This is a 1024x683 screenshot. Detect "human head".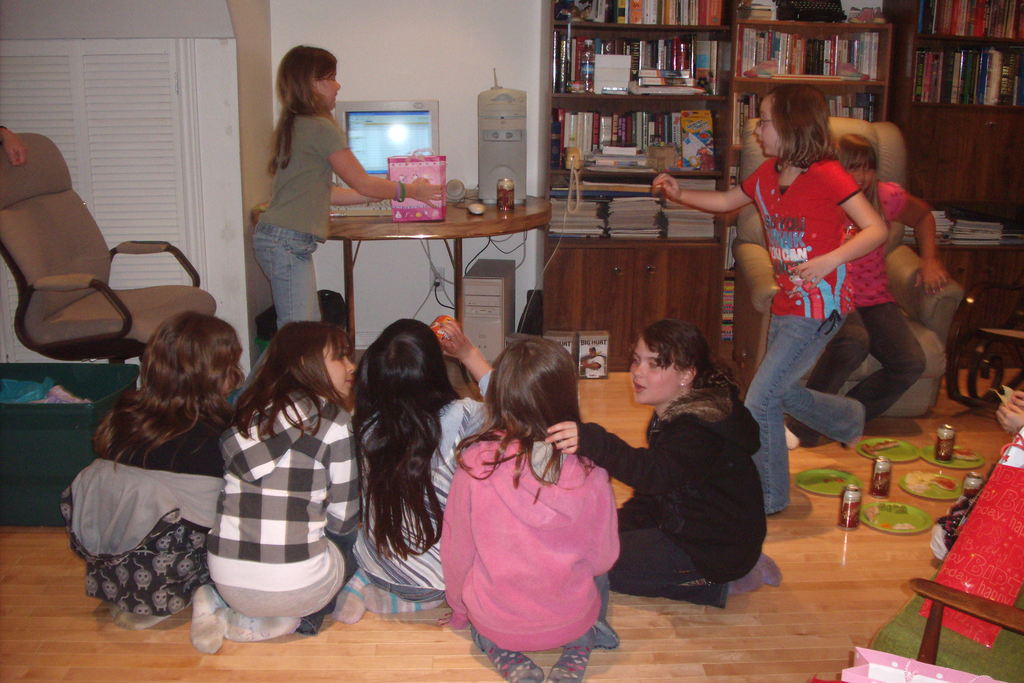
select_region(132, 315, 246, 397).
